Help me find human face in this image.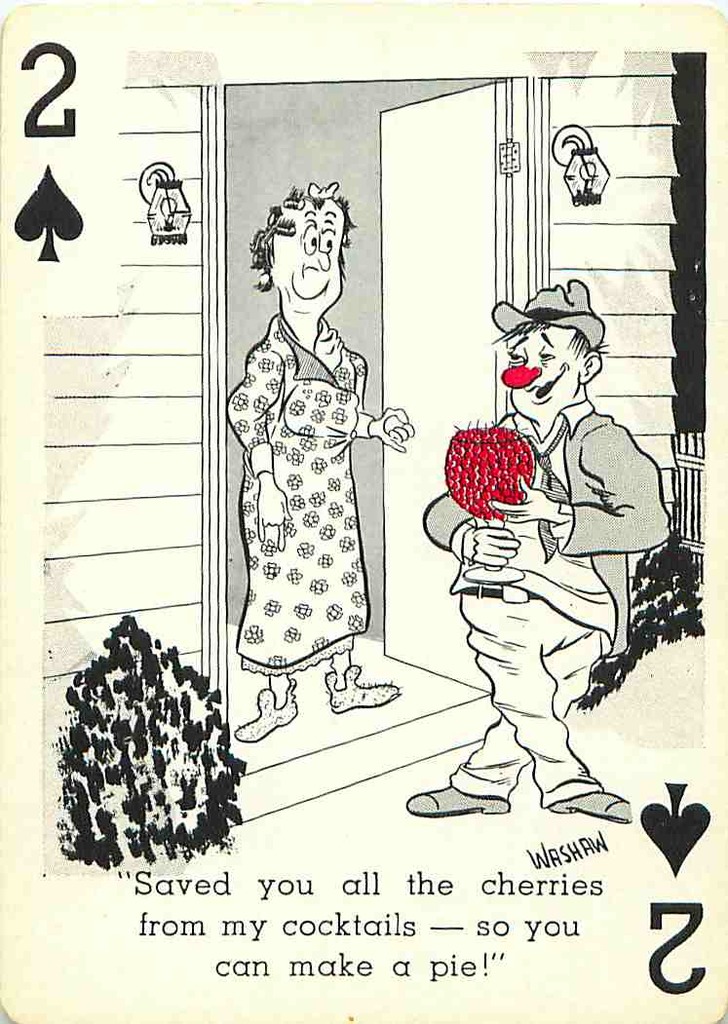
Found it: select_region(284, 195, 344, 303).
